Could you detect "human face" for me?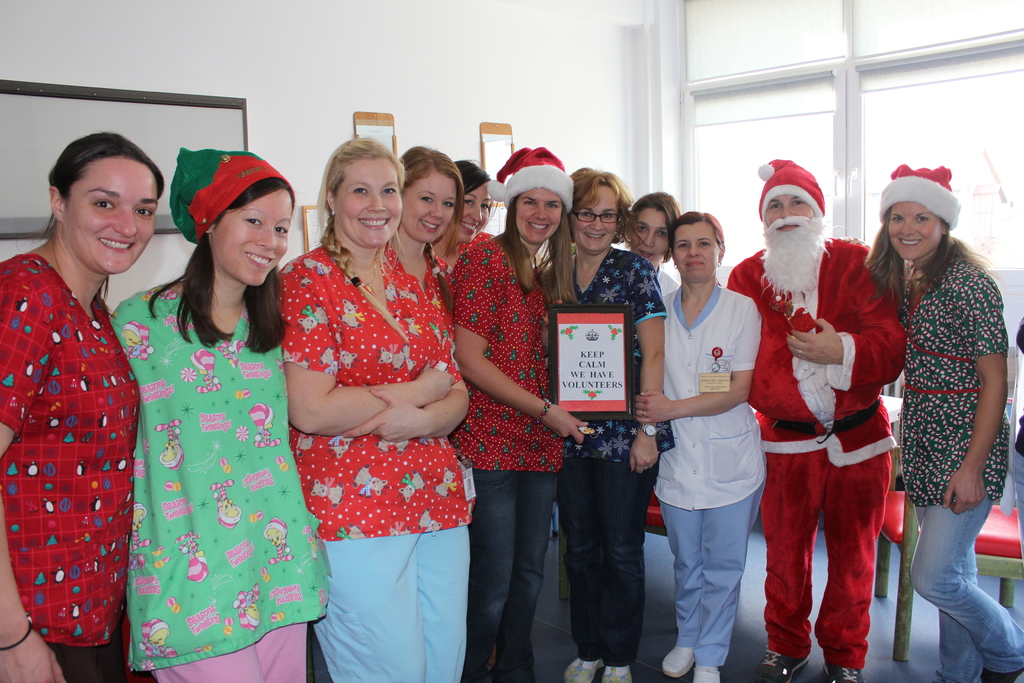
Detection result: [x1=572, y1=184, x2=620, y2=256].
